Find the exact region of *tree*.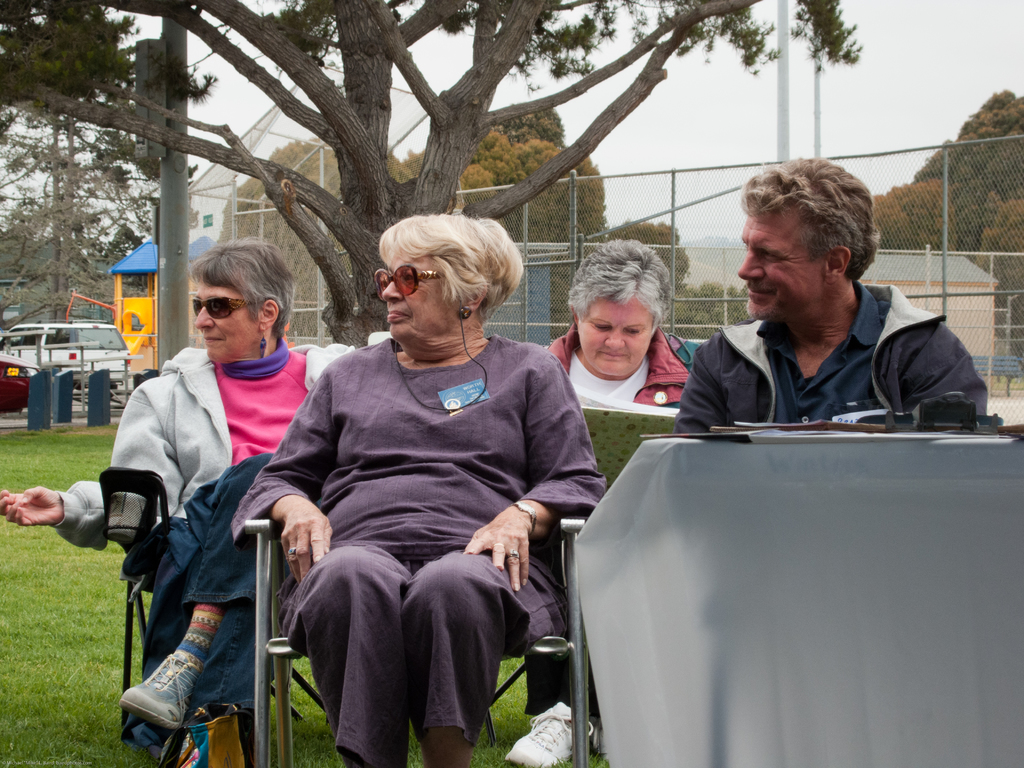
Exact region: left=388, top=138, right=431, bottom=182.
